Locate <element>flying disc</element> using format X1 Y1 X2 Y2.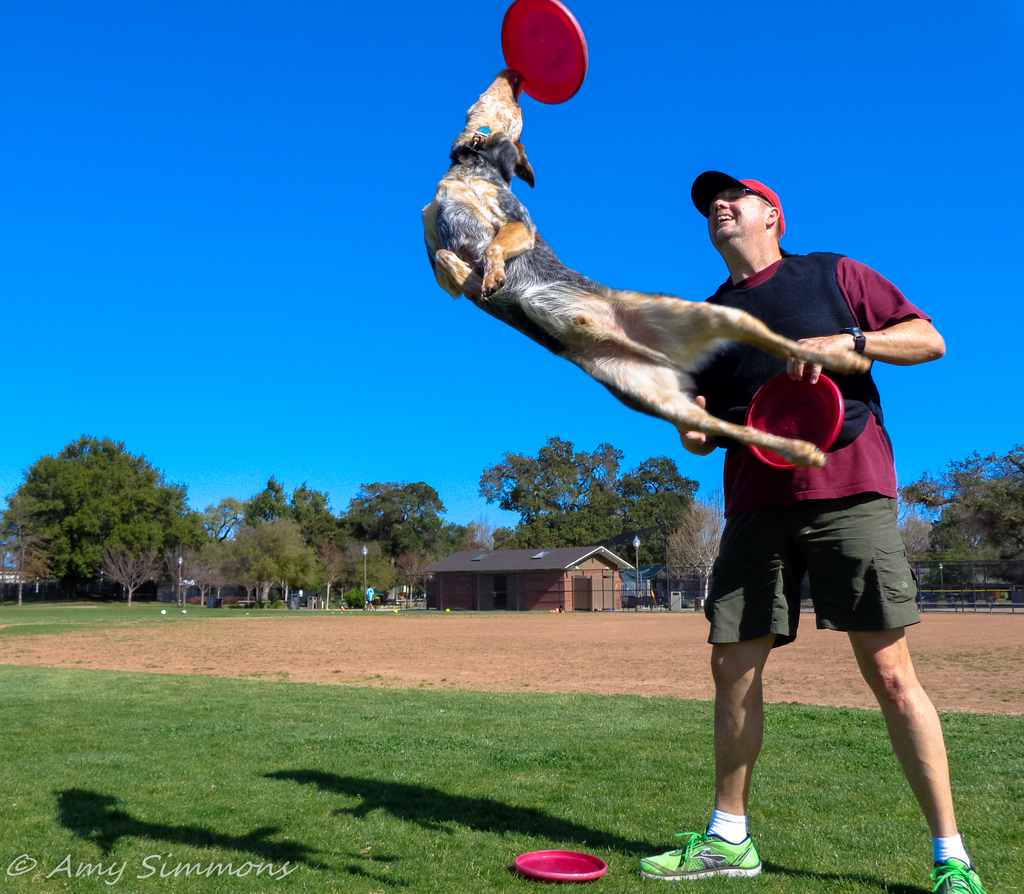
511 849 611 881.
